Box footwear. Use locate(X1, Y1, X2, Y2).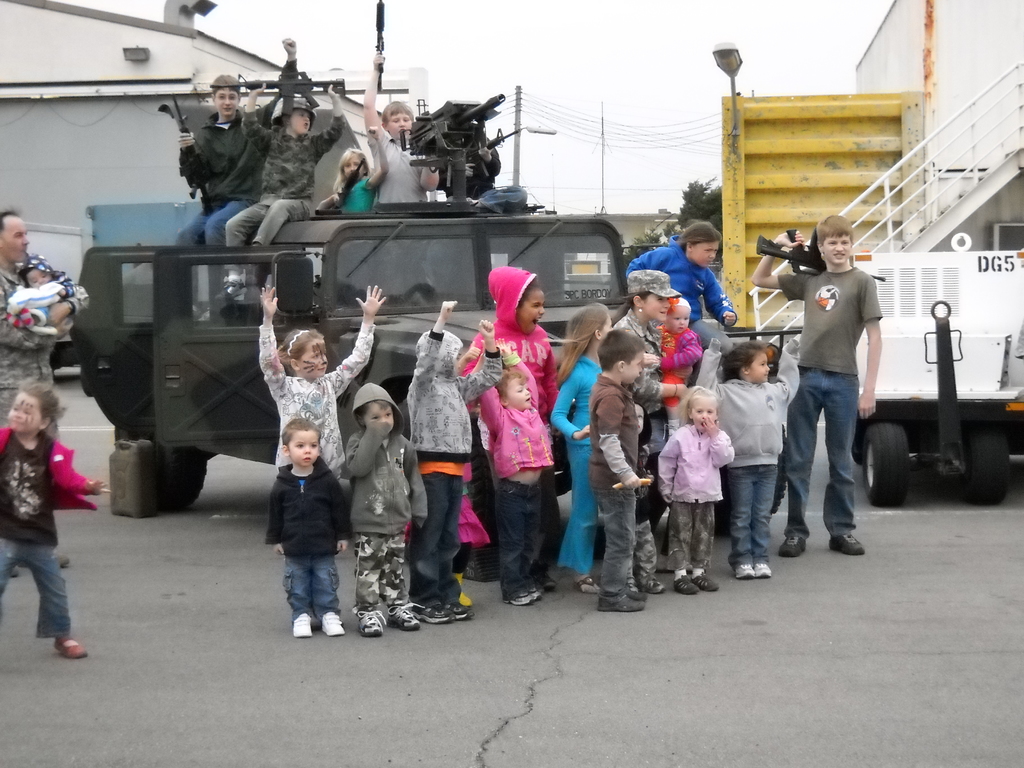
locate(10, 566, 19, 579).
